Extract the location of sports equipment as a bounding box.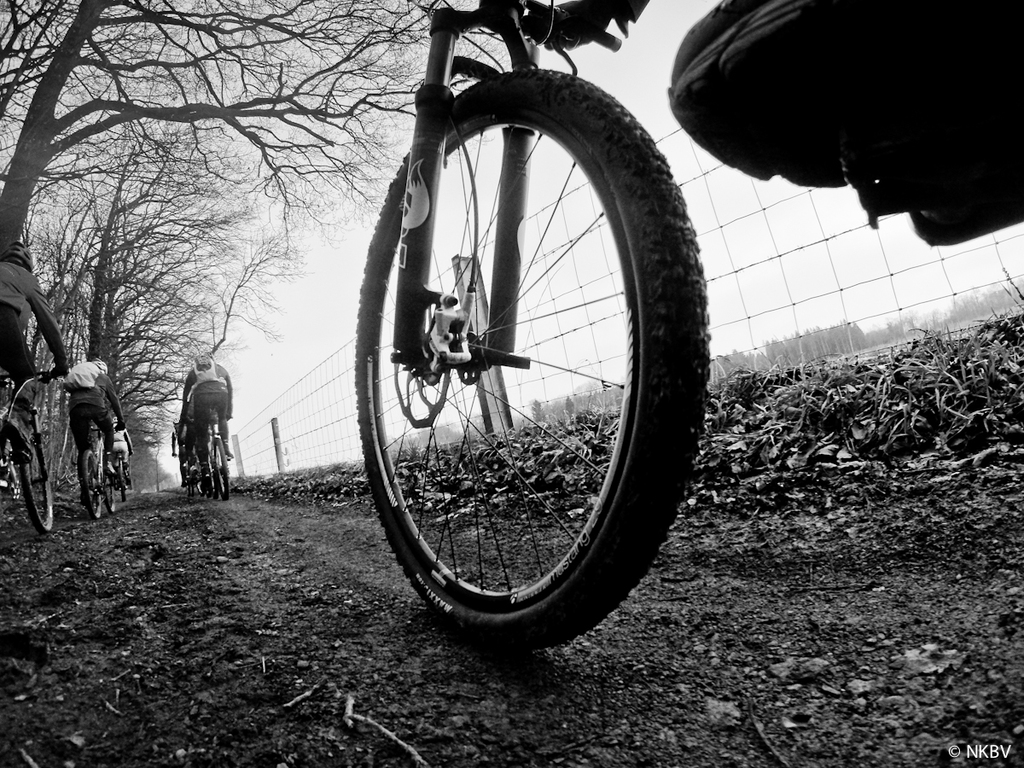
83,435,120,521.
